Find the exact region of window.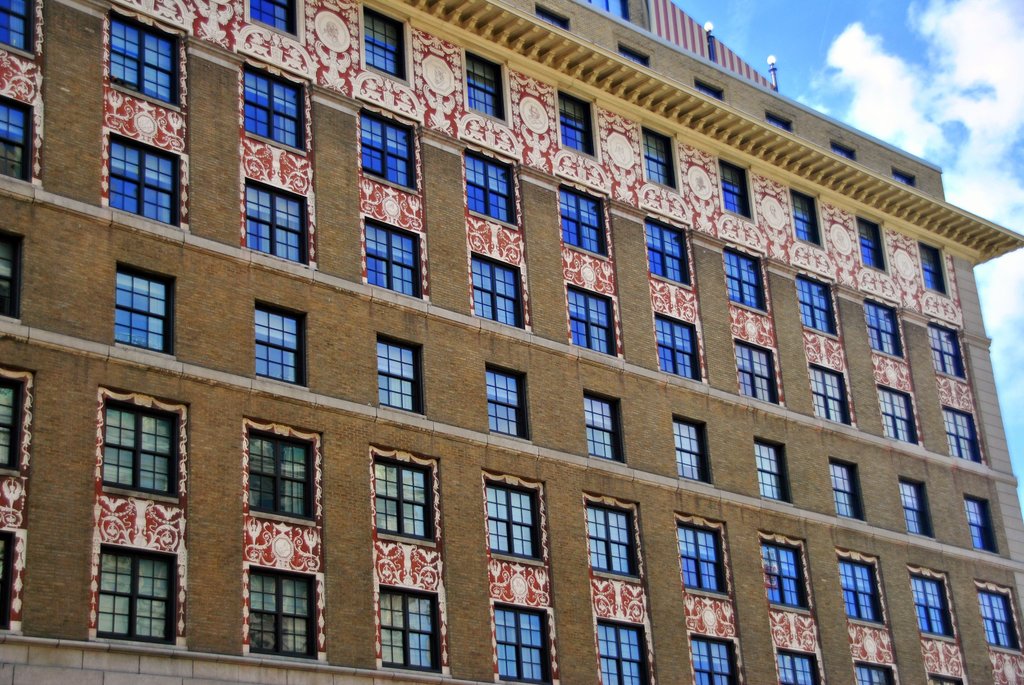
Exact region: bbox=(486, 358, 522, 431).
